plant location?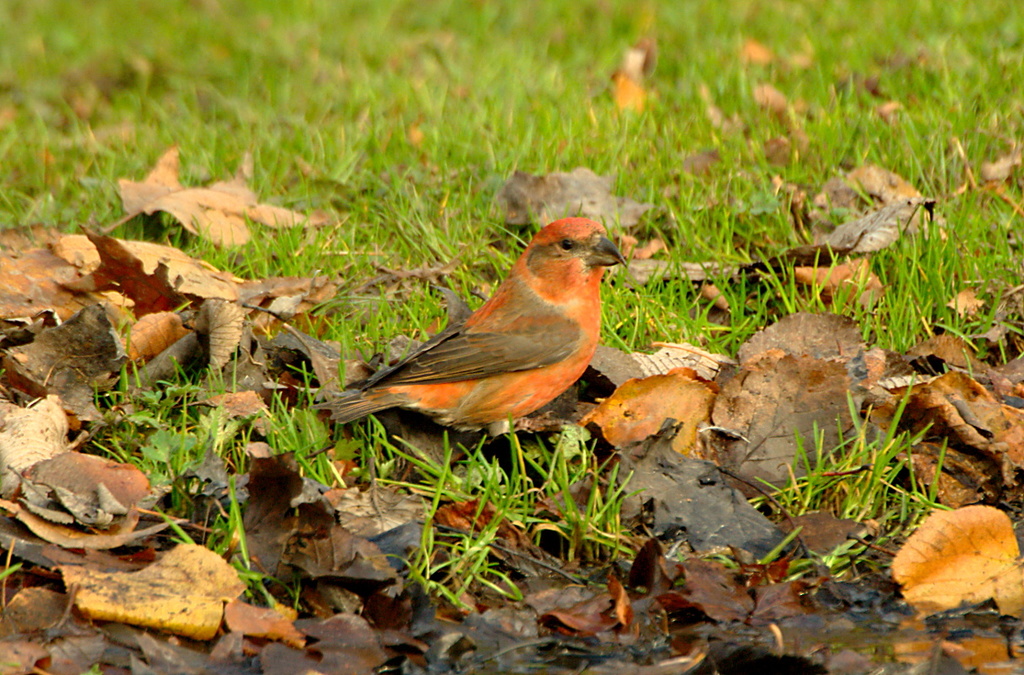
[x1=30, y1=165, x2=910, y2=572]
